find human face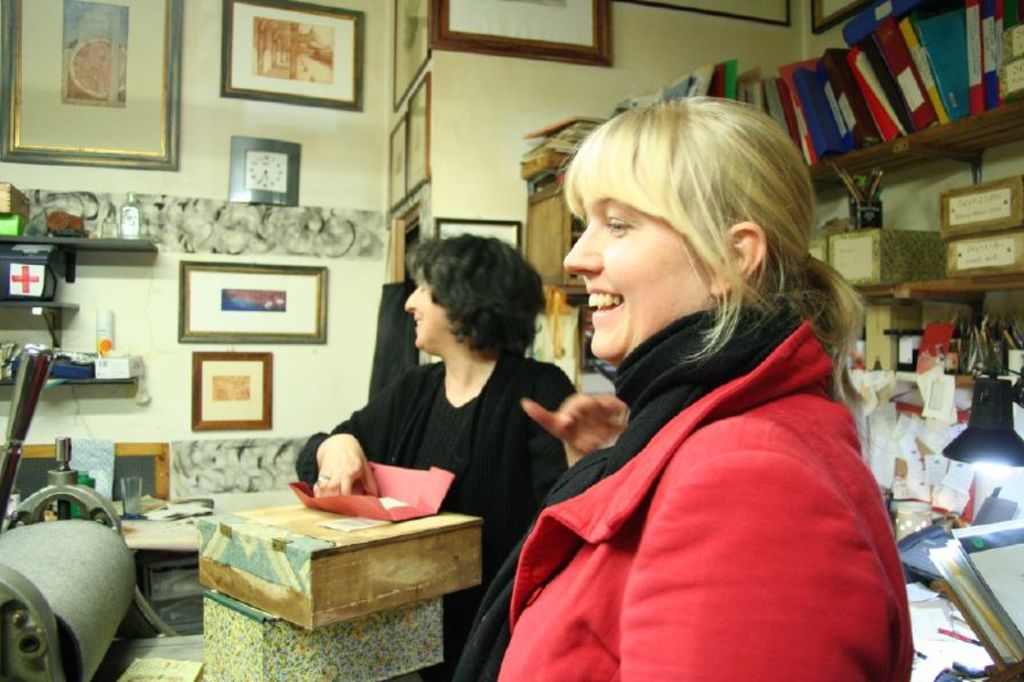
[566, 189, 709, 353]
